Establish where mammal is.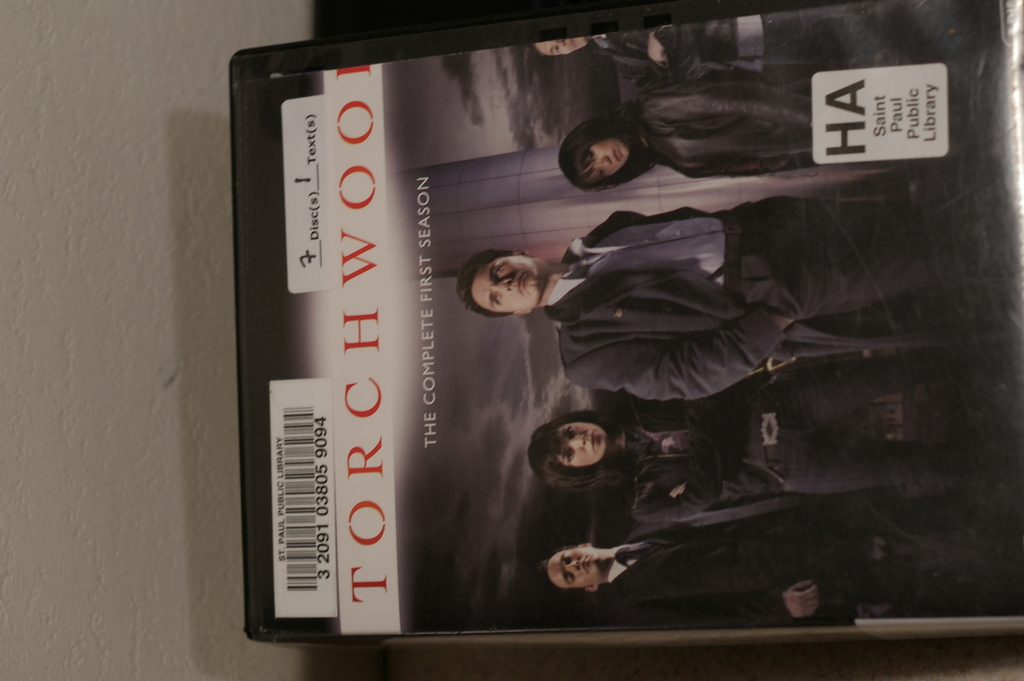
Established at crop(562, 81, 982, 185).
